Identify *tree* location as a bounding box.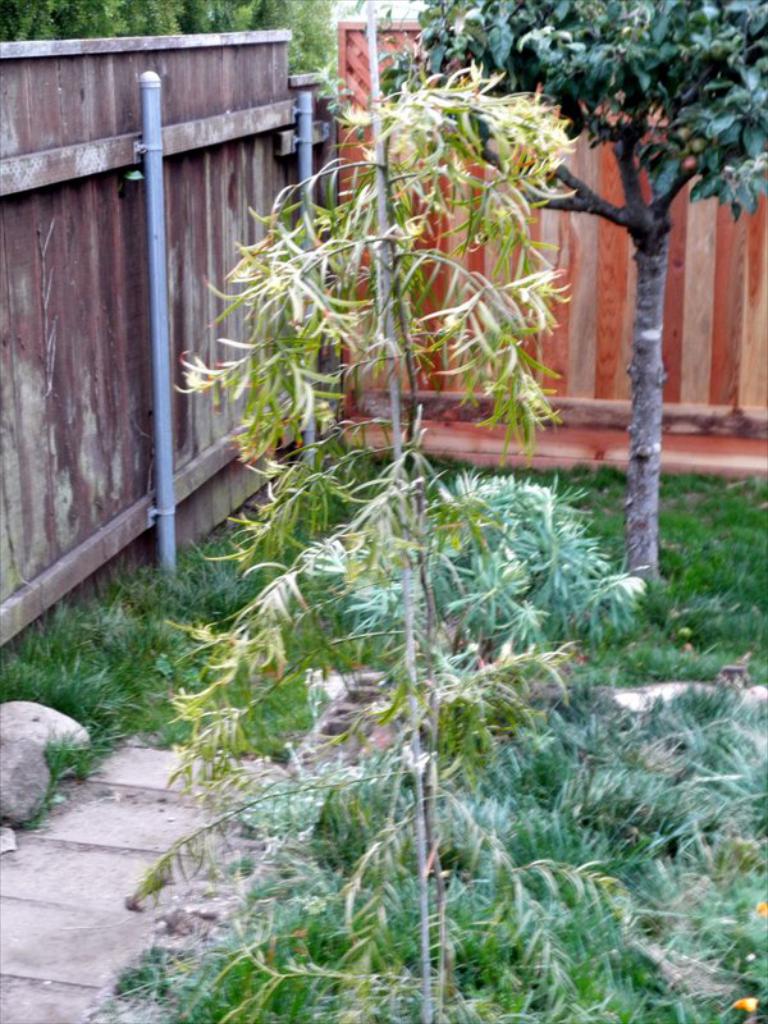
bbox(360, 0, 767, 605).
